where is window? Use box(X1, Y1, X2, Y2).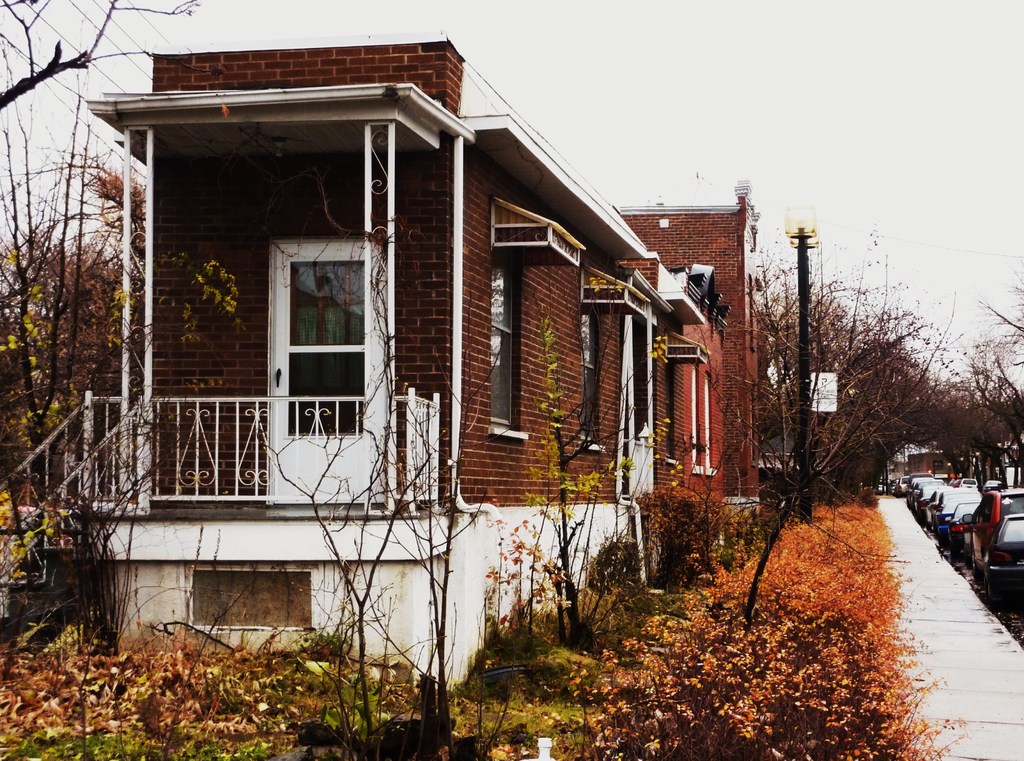
box(485, 243, 518, 422).
